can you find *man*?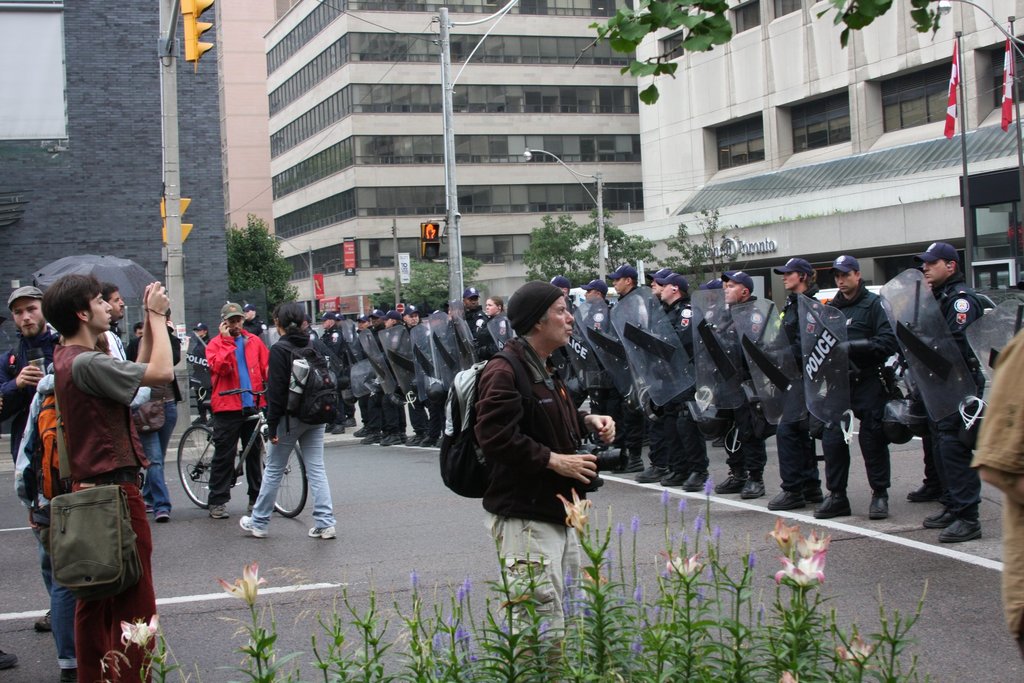
Yes, bounding box: box=[127, 286, 183, 525].
